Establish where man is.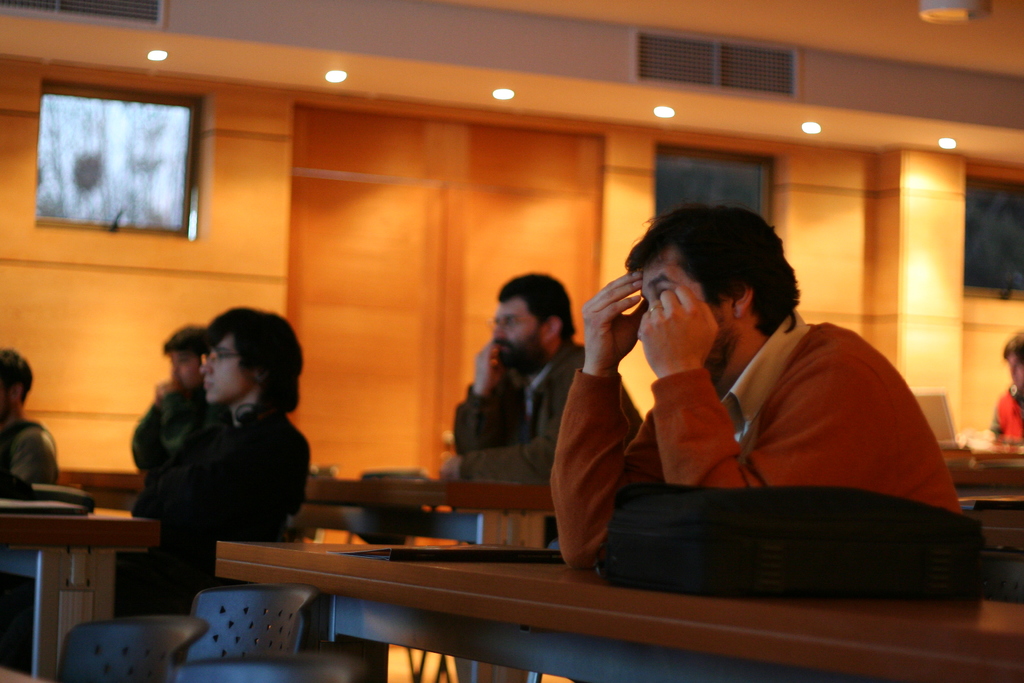
Established at select_region(435, 270, 600, 490).
